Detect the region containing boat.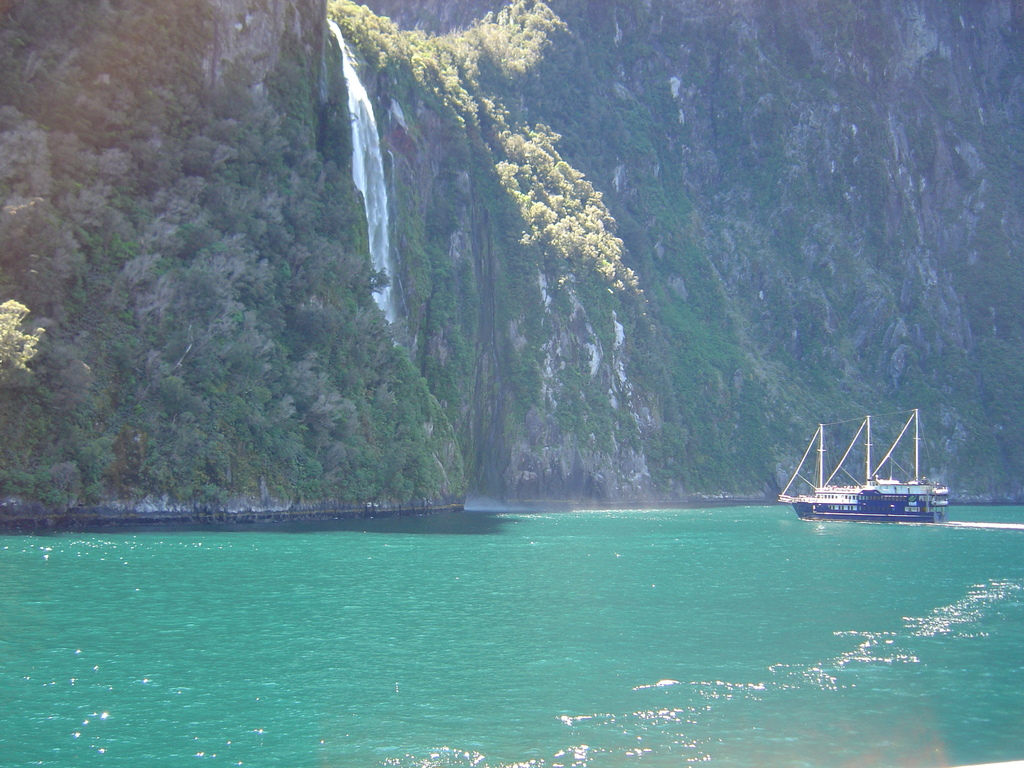
772:414:961:545.
